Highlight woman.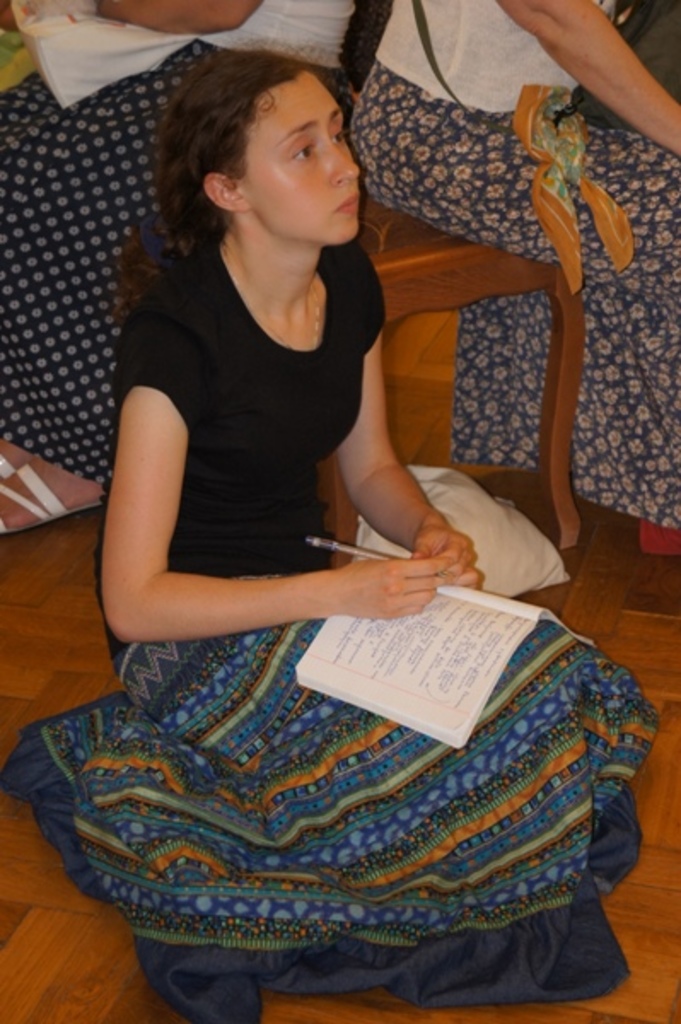
Highlighted region: 352,0,679,550.
